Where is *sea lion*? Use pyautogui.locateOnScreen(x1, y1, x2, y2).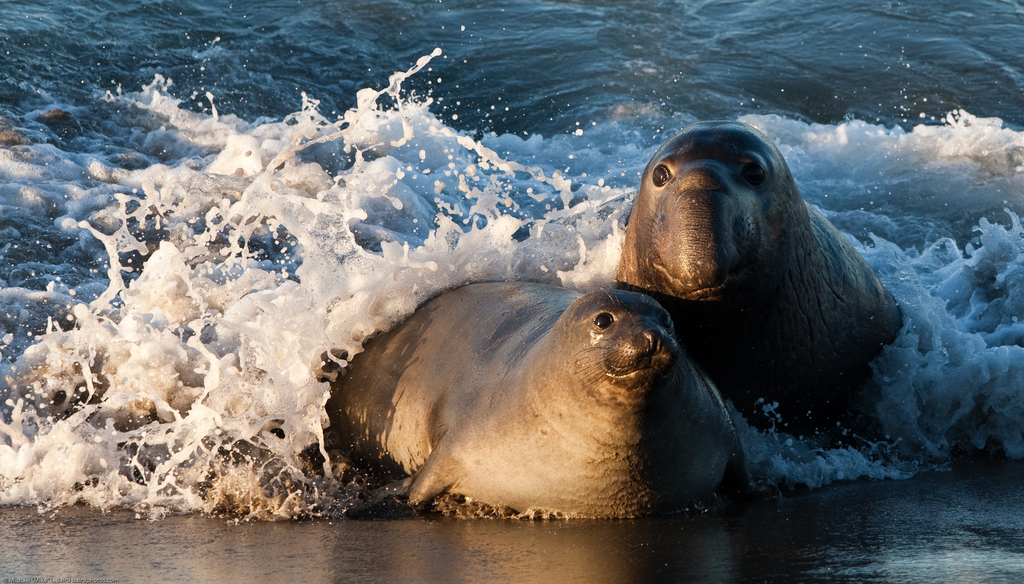
pyautogui.locateOnScreen(613, 122, 904, 406).
